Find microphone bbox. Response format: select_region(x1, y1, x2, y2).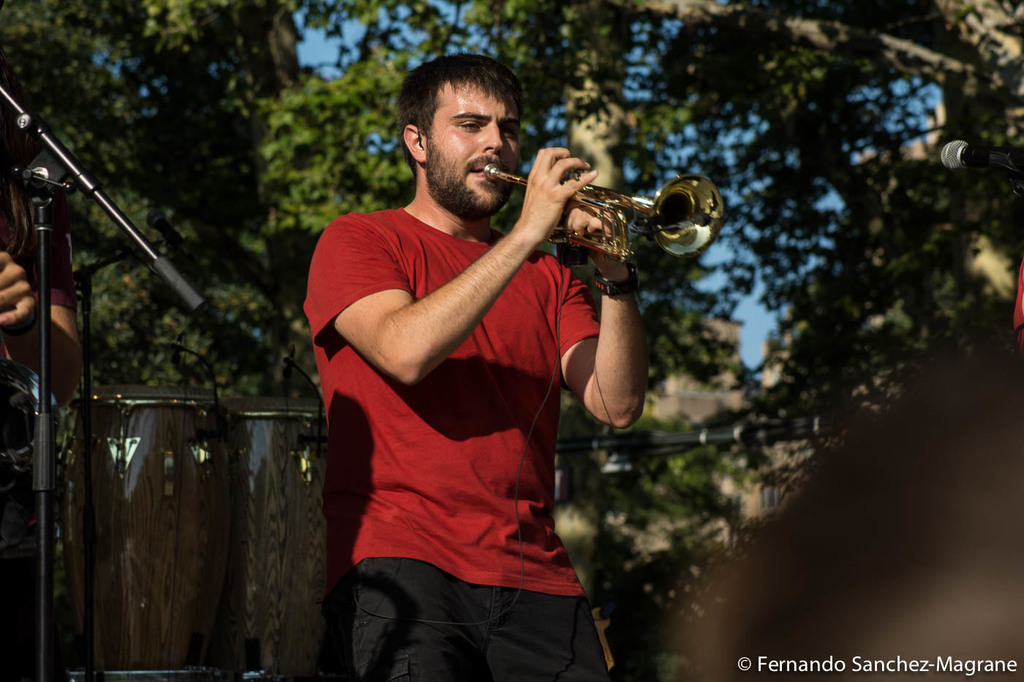
select_region(939, 137, 1023, 188).
